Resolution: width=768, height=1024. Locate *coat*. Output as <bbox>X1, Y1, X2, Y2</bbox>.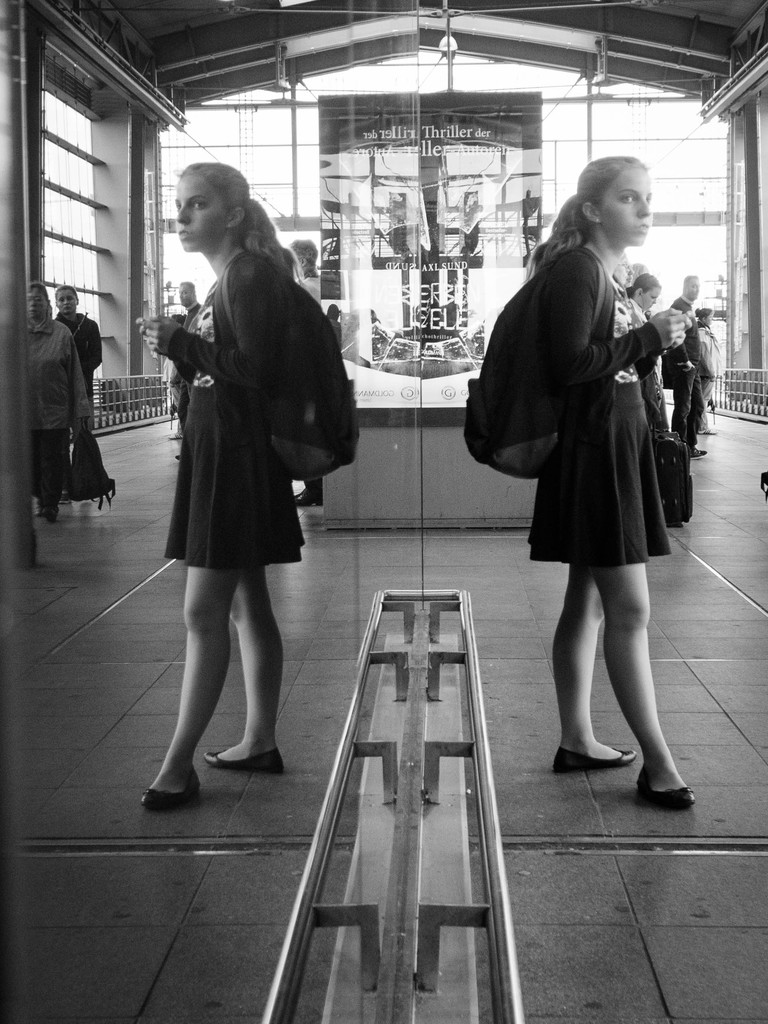
<bbox>533, 246, 657, 425</bbox>.
